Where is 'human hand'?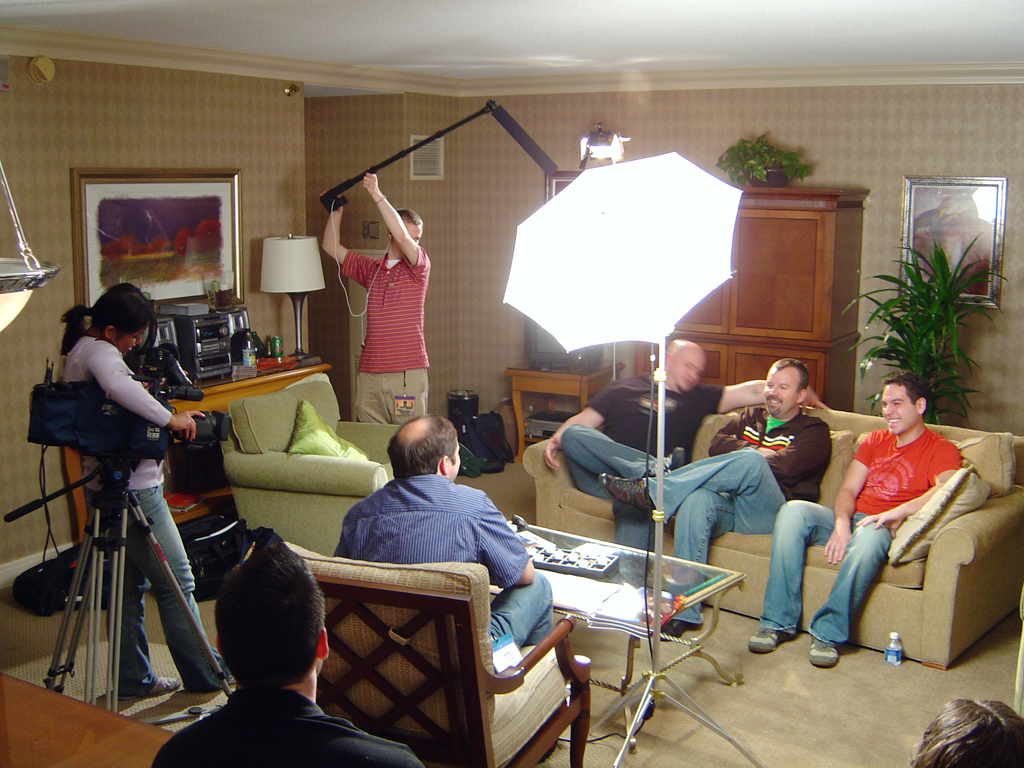
left=360, top=174, right=380, bottom=195.
